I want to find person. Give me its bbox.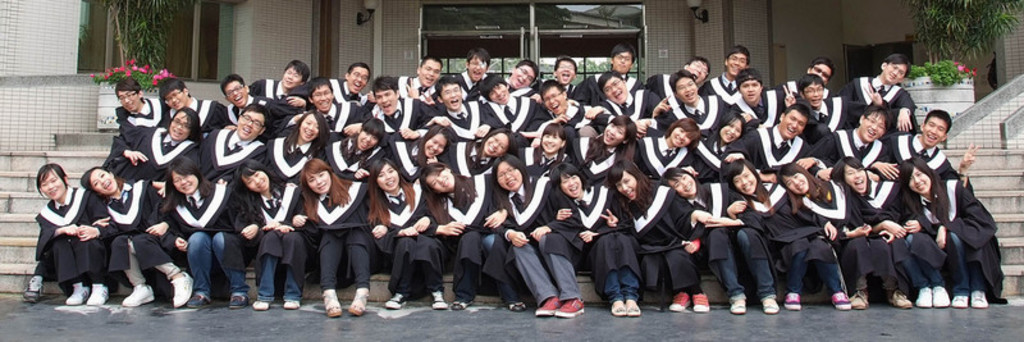
x1=604 y1=163 x2=713 y2=309.
